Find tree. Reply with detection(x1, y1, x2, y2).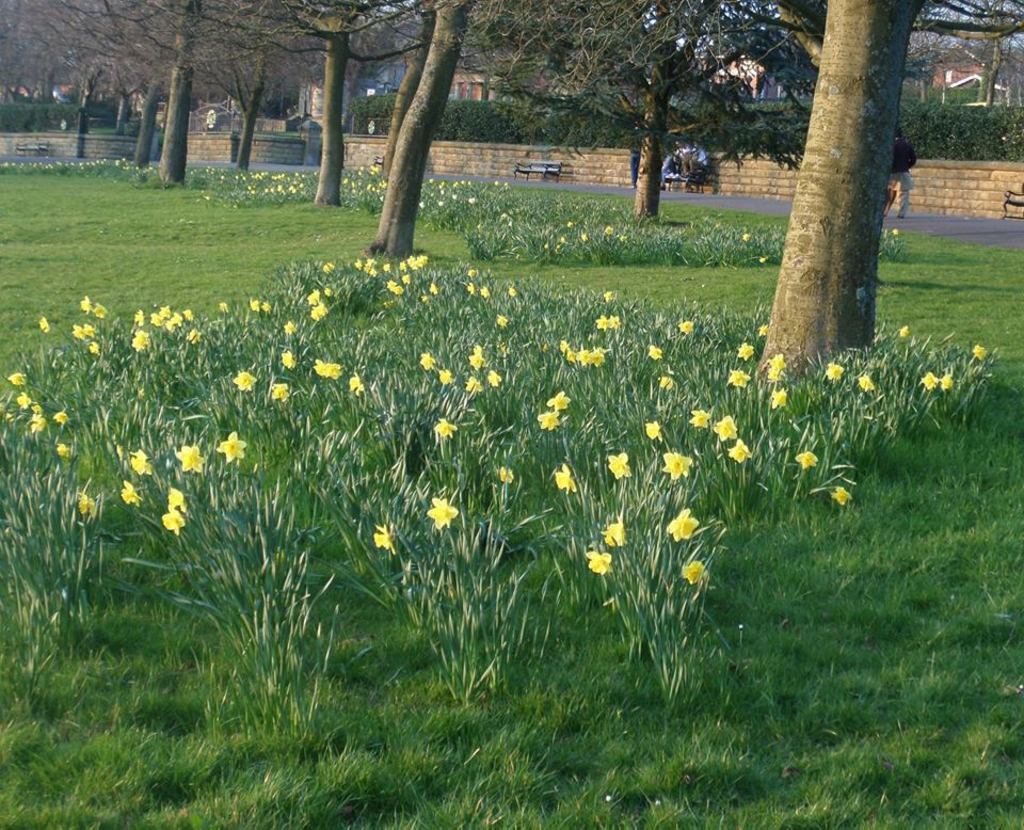
detection(348, 1, 483, 256).
